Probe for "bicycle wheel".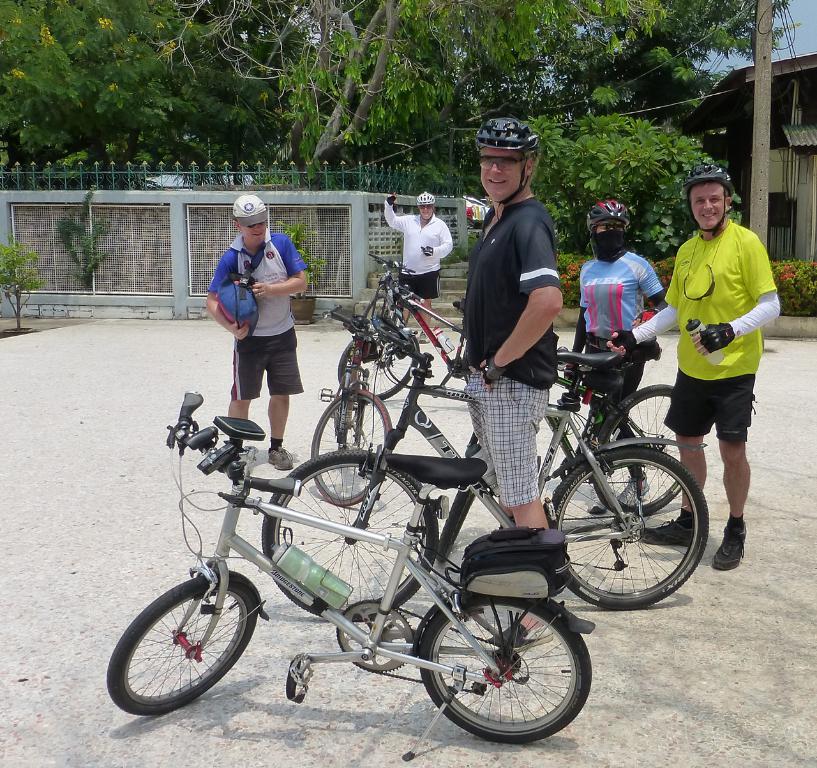
Probe result: [x1=107, y1=569, x2=259, y2=721].
